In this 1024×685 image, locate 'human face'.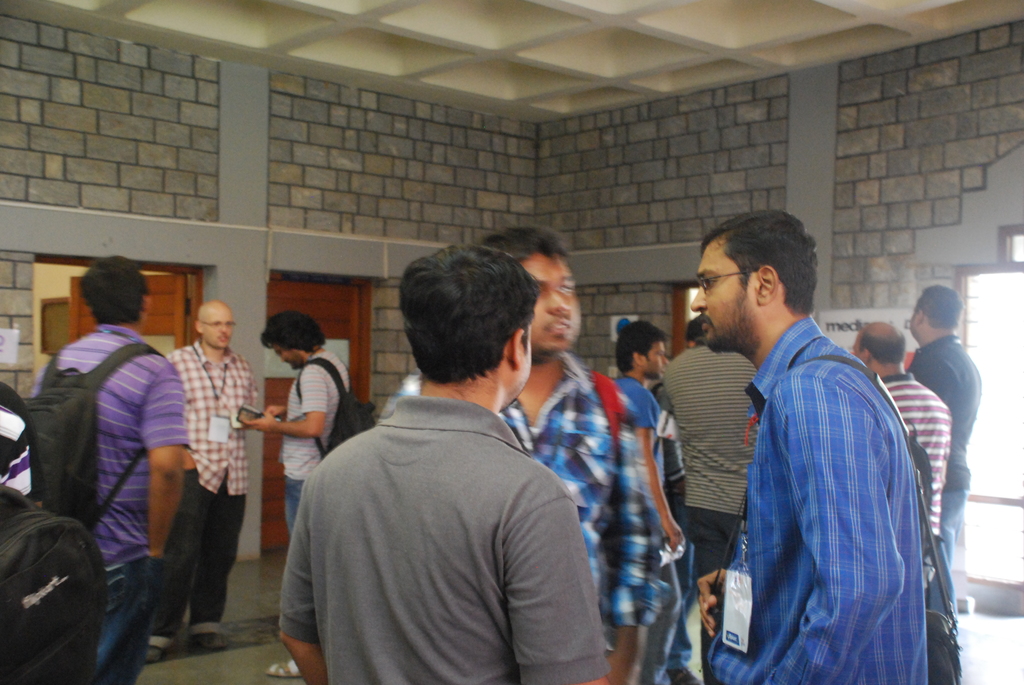
Bounding box: bbox=(510, 315, 532, 404).
